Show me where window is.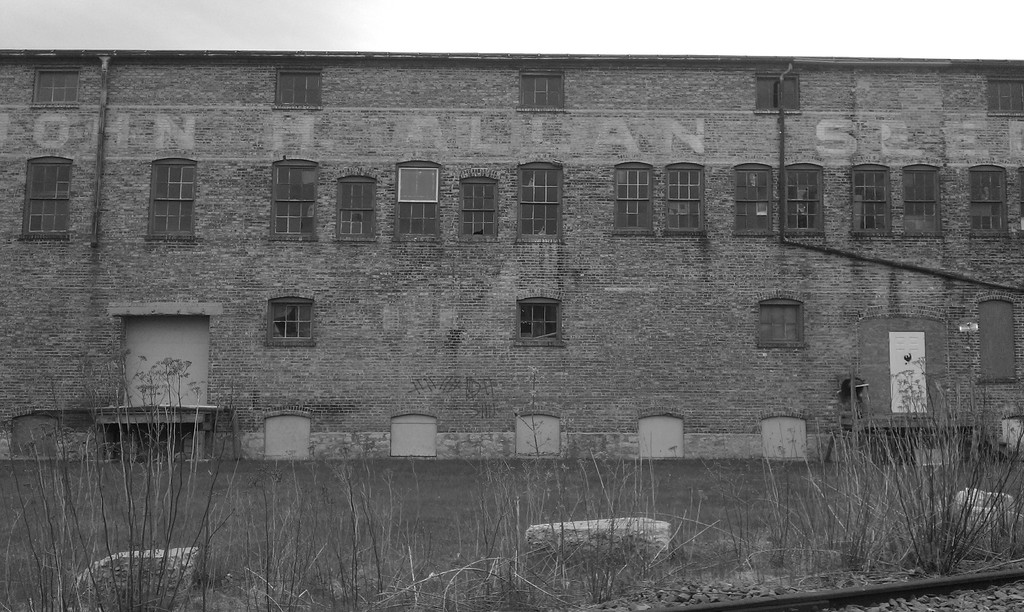
window is at (341,173,379,243).
